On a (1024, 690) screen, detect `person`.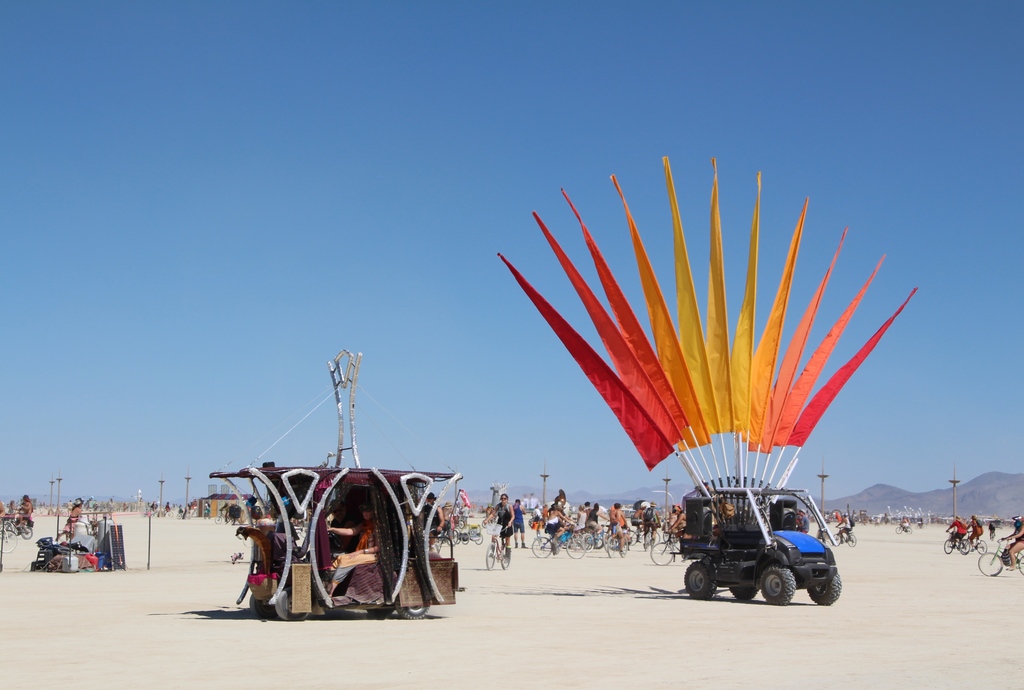
left=967, top=513, right=987, bottom=543.
